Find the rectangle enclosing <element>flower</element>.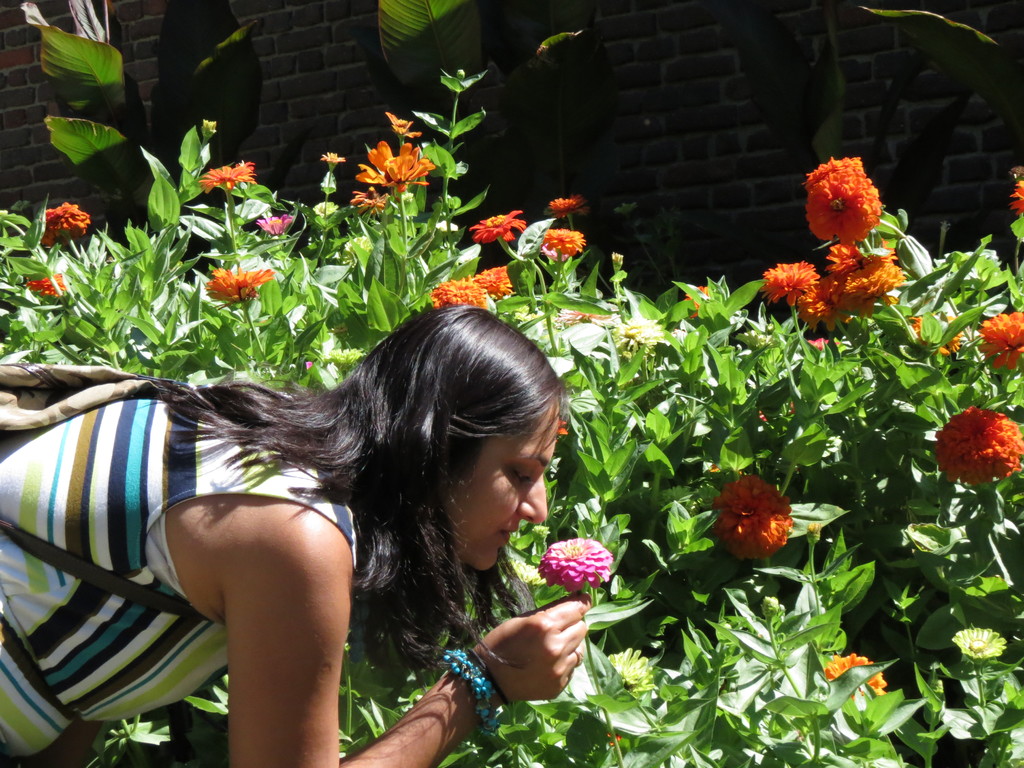
l=362, t=138, r=402, b=182.
